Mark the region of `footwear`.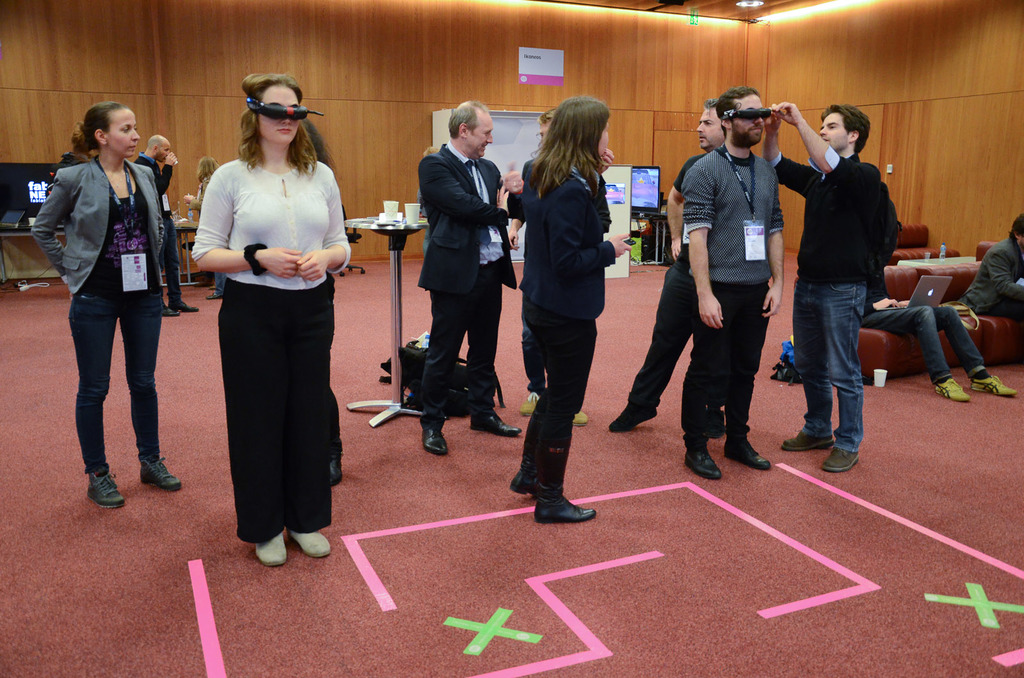
Region: <box>88,466,130,507</box>.
